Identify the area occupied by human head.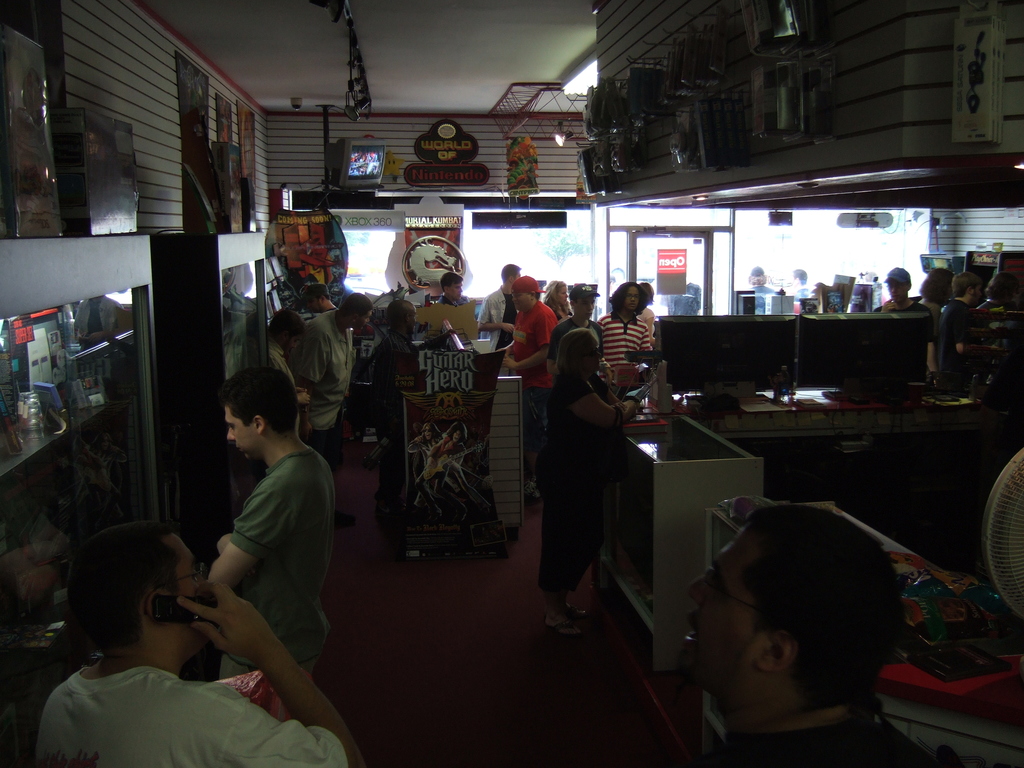
Area: [500, 263, 518, 284].
